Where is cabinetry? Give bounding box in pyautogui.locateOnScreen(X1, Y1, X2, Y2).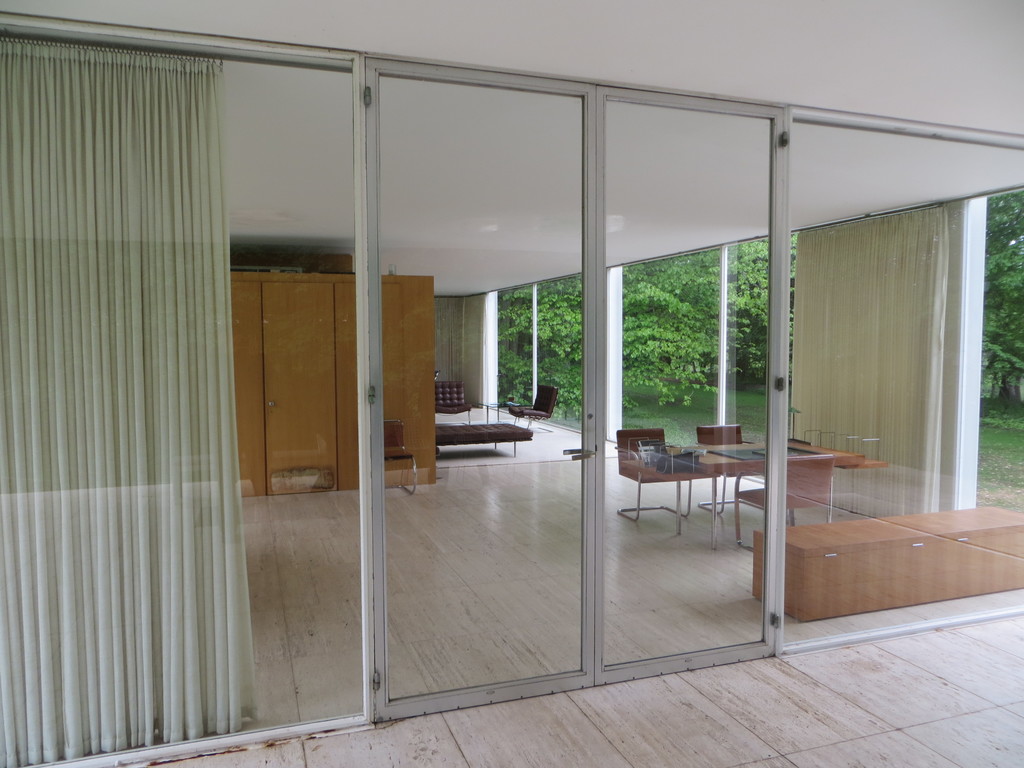
pyautogui.locateOnScreen(232, 266, 438, 502).
